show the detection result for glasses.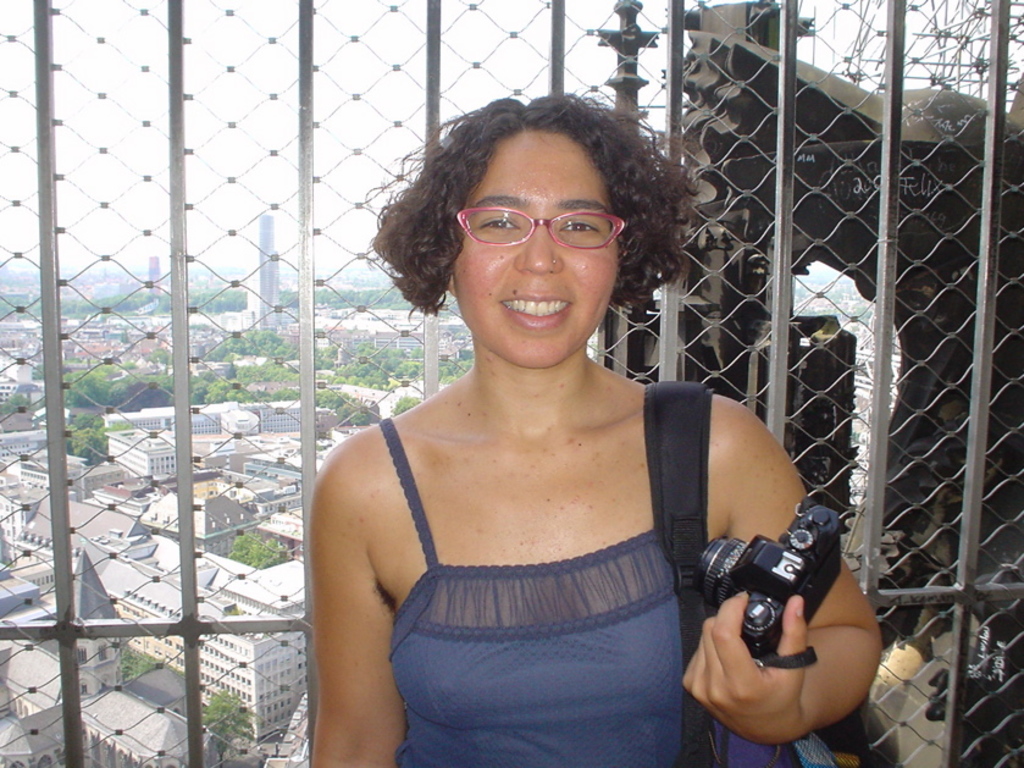
(x1=471, y1=190, x2=630, y2=253).
